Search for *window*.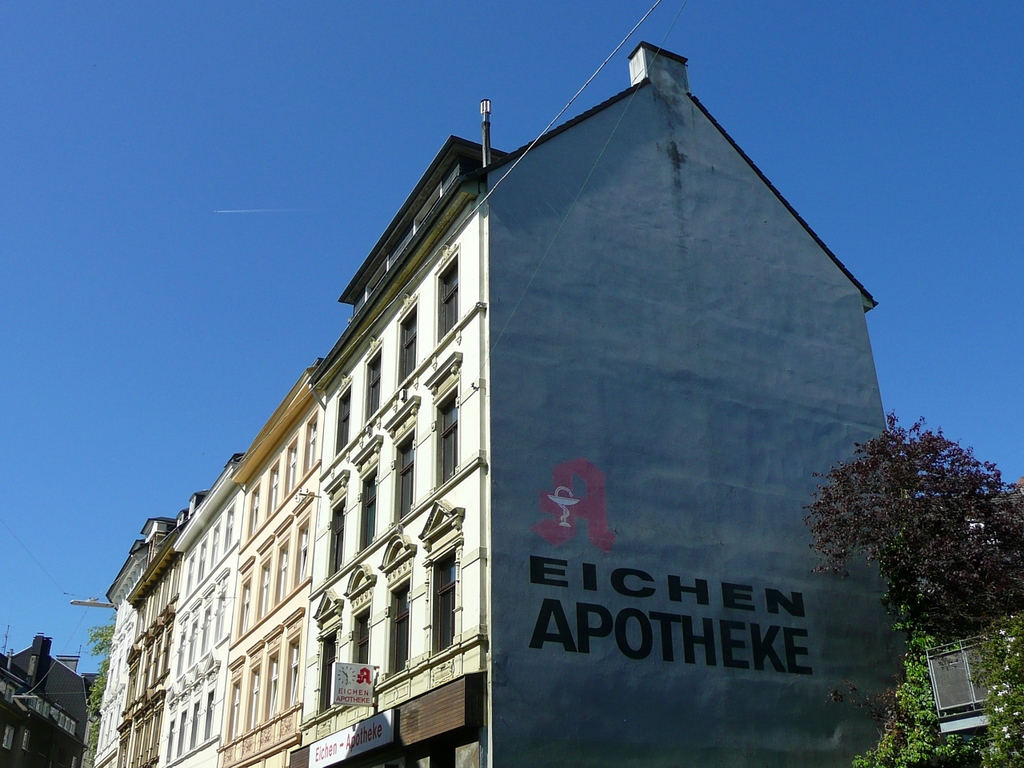
Found at 382 394 418 527.
